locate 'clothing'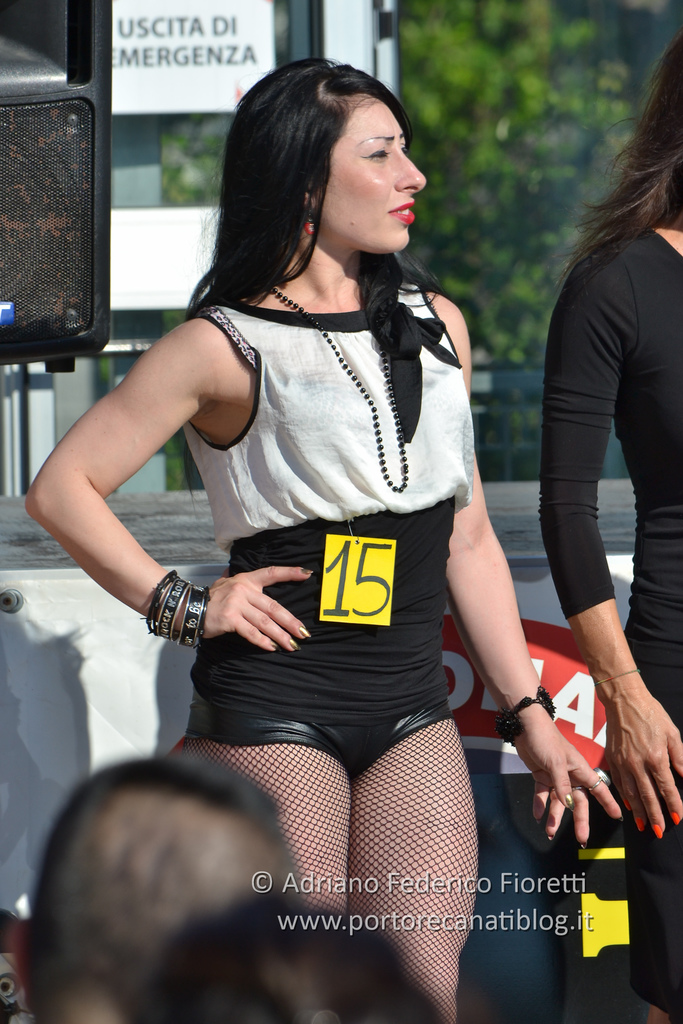
545:218:682:1022
